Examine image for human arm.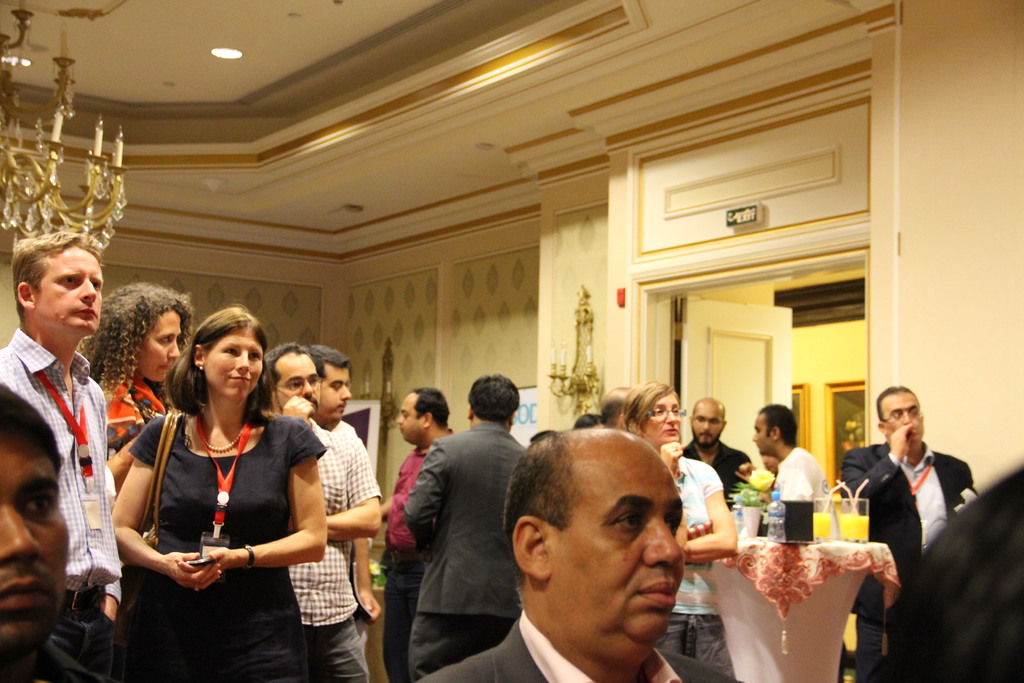
Examination result: rect(321, 443, 385, 542).
